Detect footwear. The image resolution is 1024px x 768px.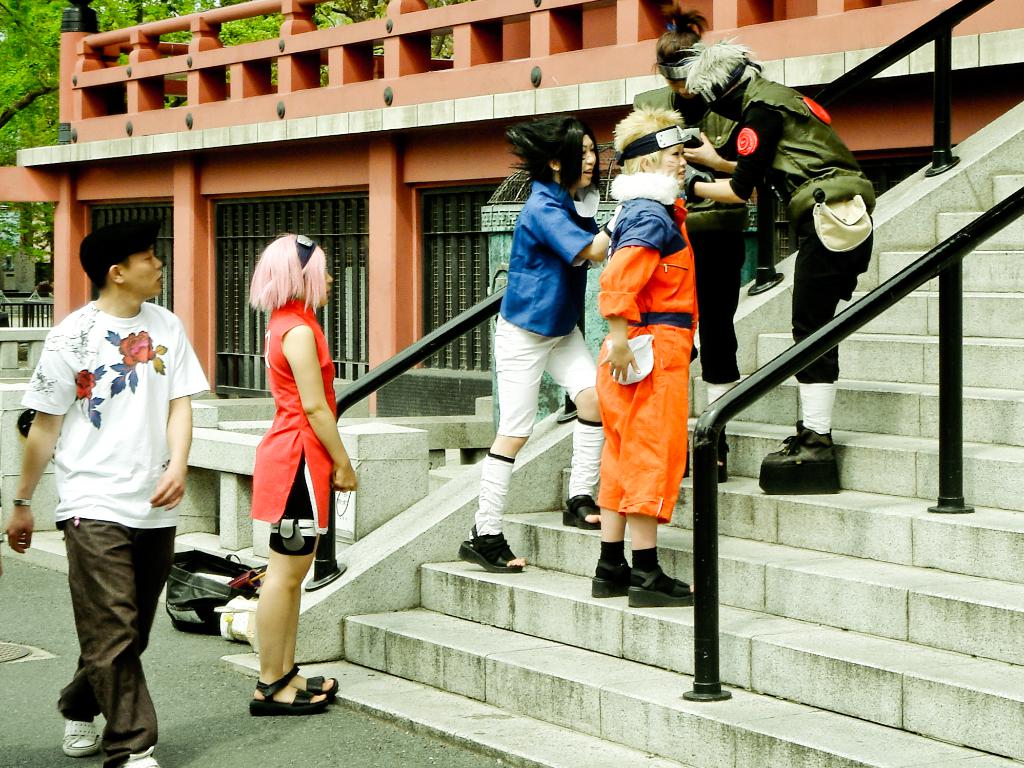
(x1=591, y1=563, x2=635, y2=595).
